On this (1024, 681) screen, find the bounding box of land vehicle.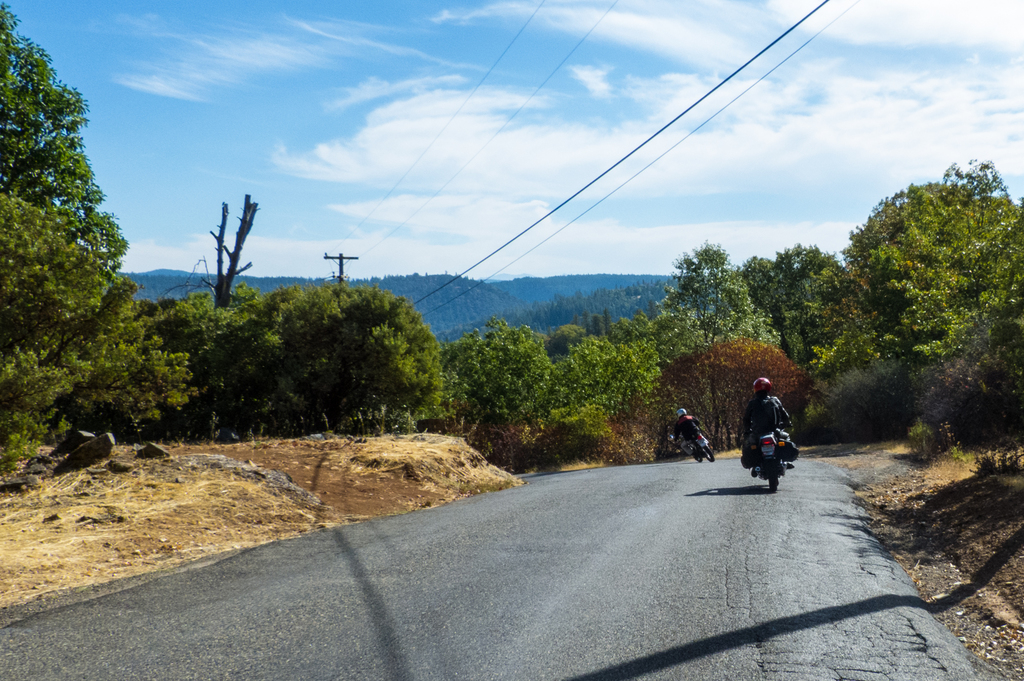
Bounding box: x1=737 y1=391 x2=809 y2=497.
